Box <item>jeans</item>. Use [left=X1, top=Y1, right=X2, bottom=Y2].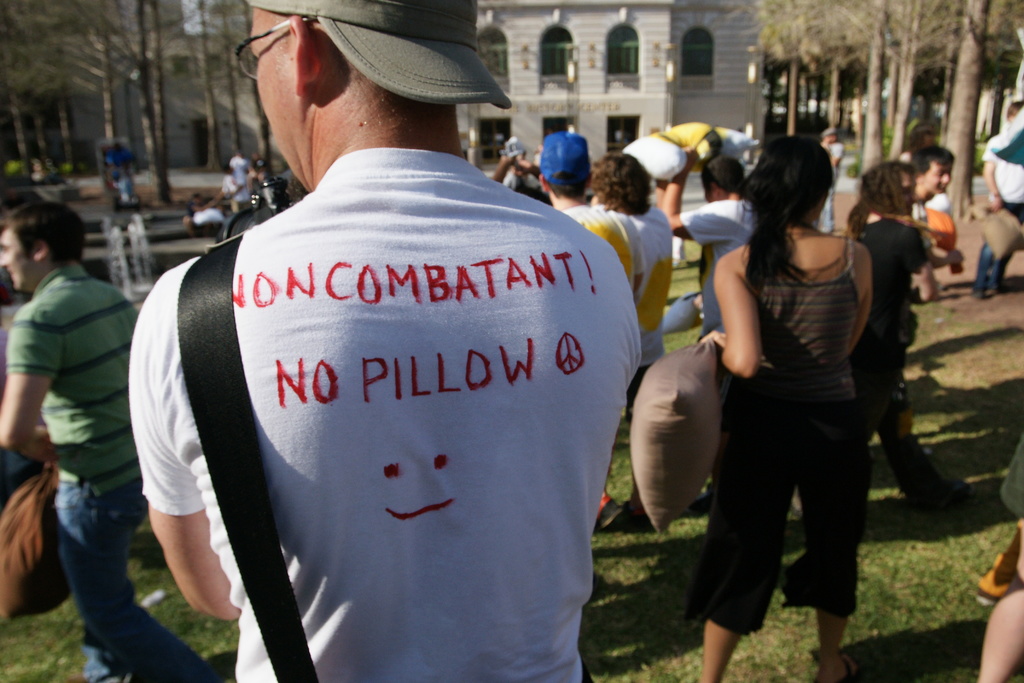
[left=971, top=202, right=1023, bottom=290].
